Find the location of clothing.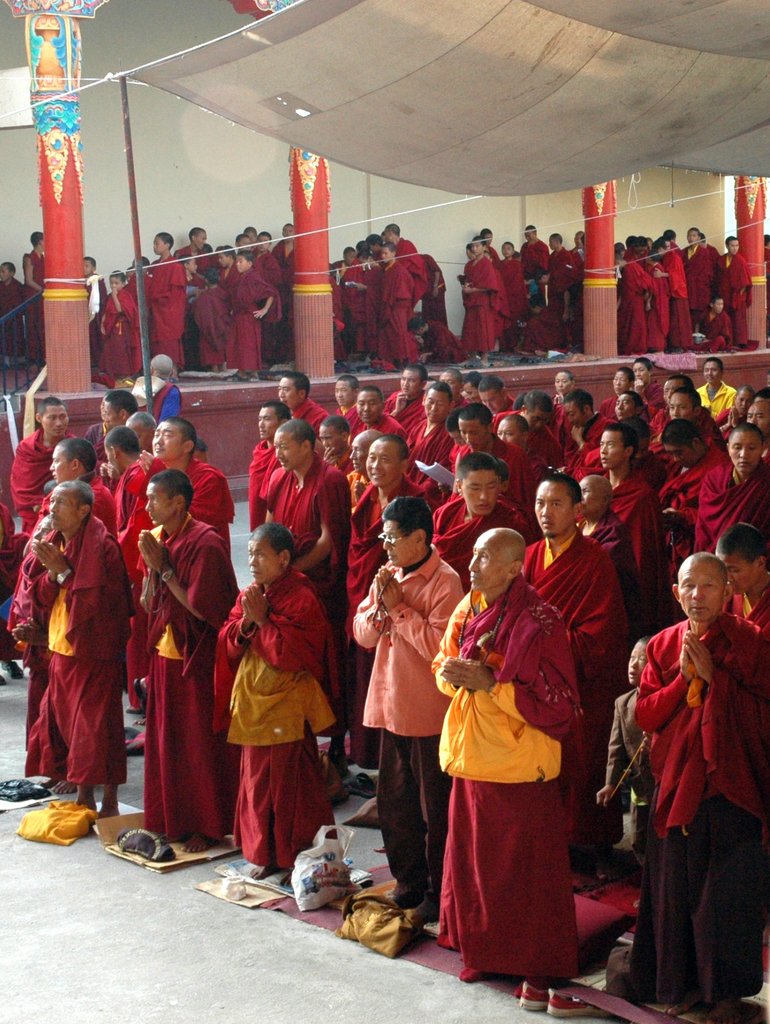
Location: (left=703, top=310, right=733, bottom=350).
